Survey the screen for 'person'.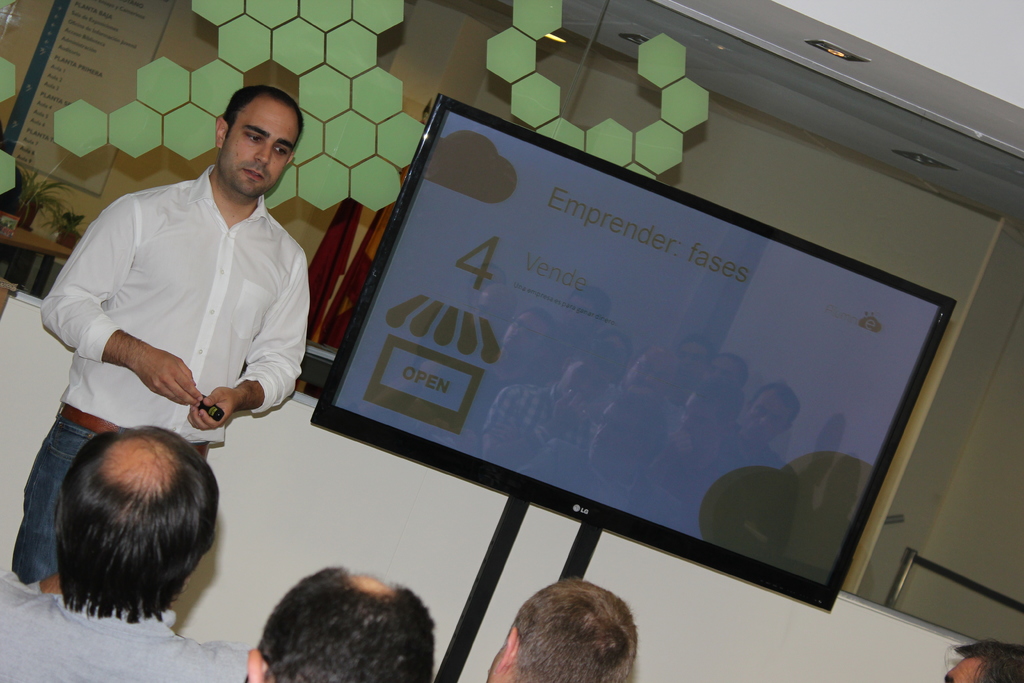
Survey found: (left=0, top=424, right=252, bottom=682).
